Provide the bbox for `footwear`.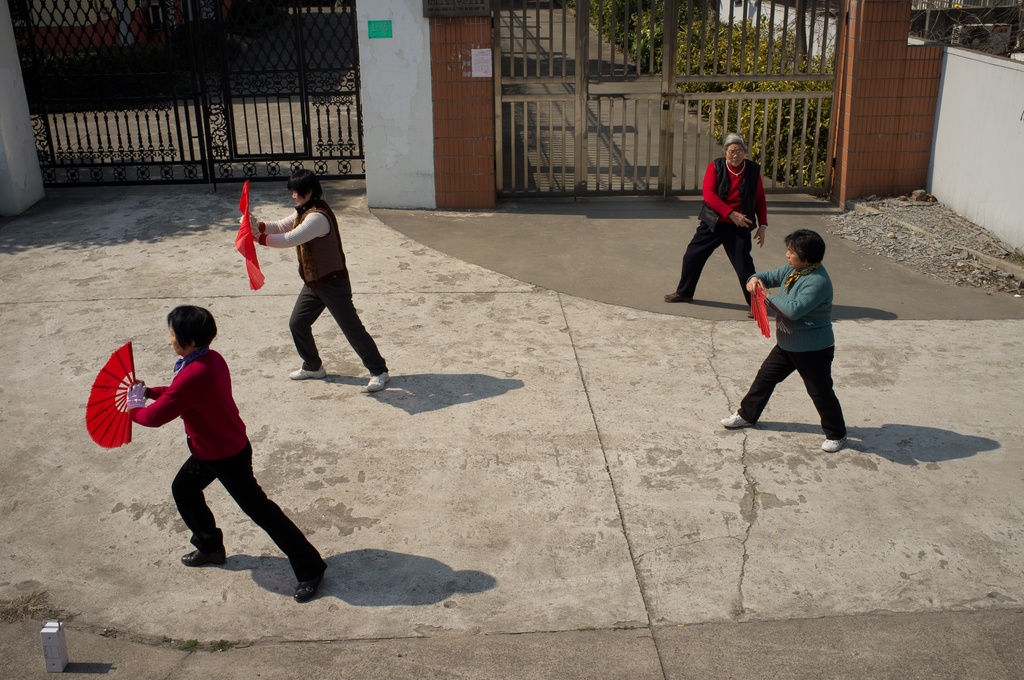
region(292, 567, 327, 602).
